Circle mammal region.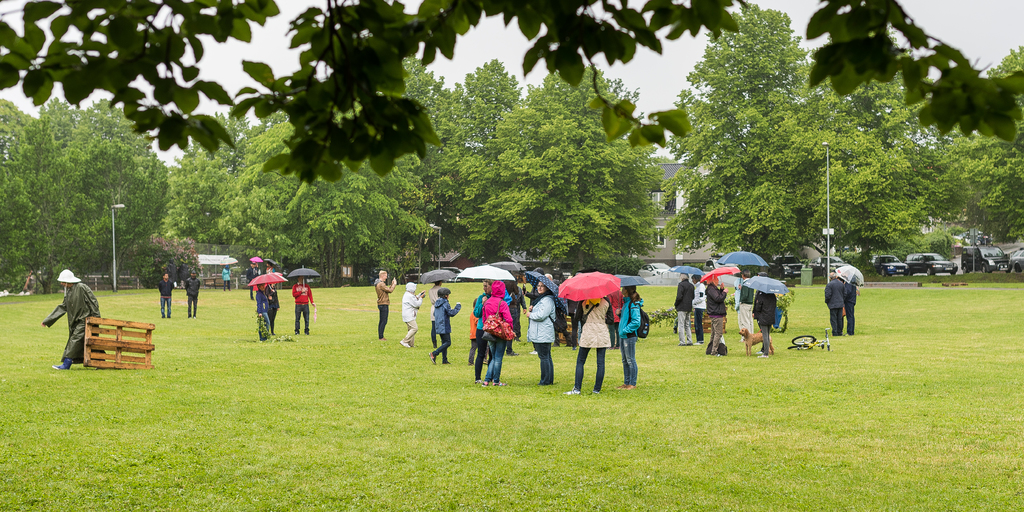
Region: [739, 329, 777, 355].
